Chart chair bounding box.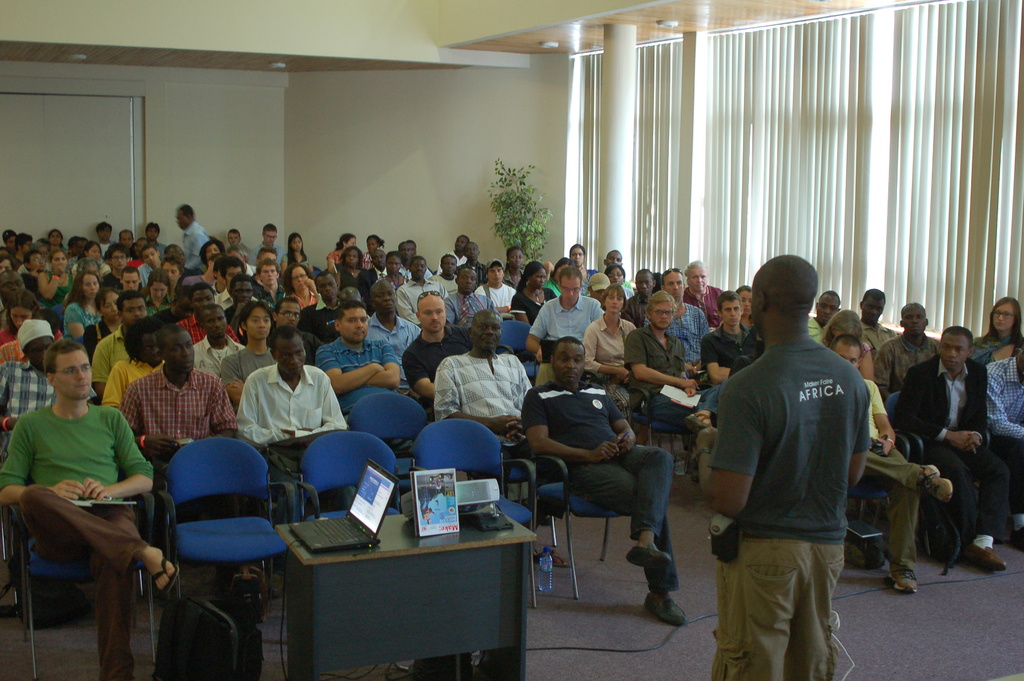
Charted: (x1=417, y1=423, x2=535, y2=524).
